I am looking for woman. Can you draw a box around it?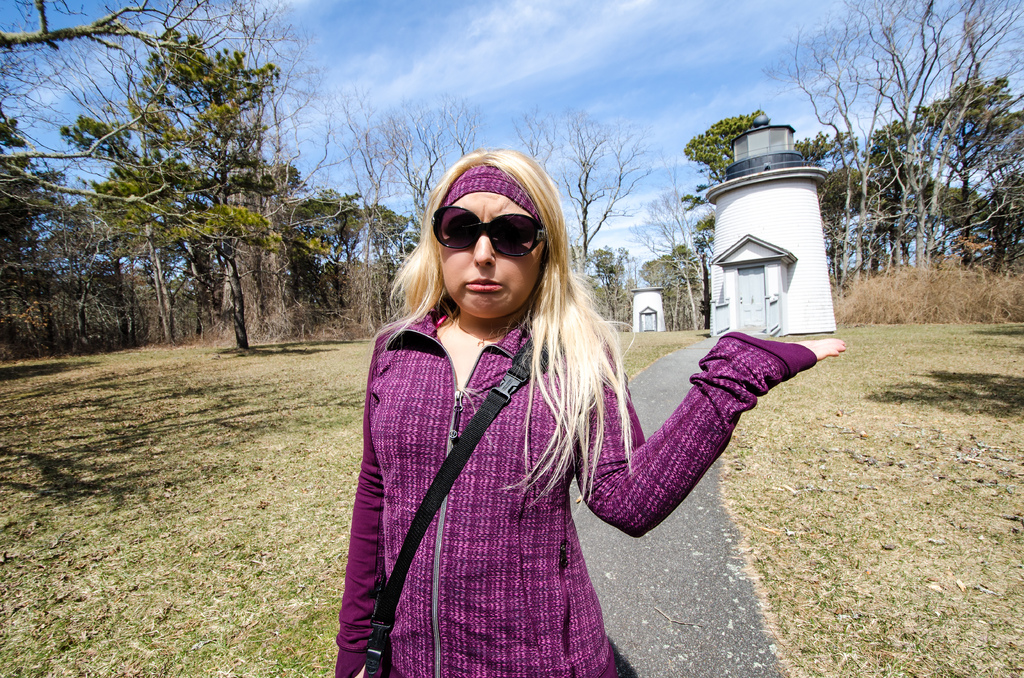
Sure, the bounding box is 339 142 851 677.
